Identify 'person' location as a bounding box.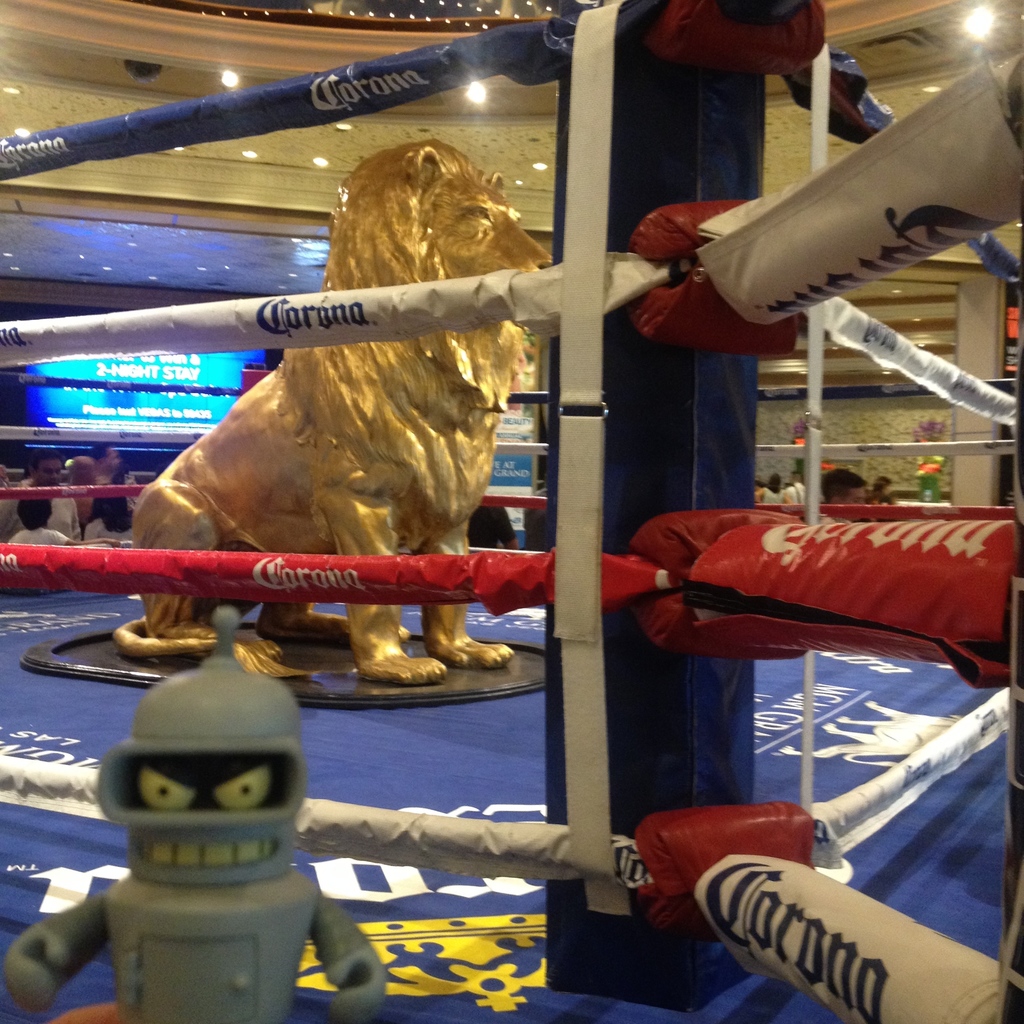
pyautogui.locateOnScreen(469, 504, 520, 557).
